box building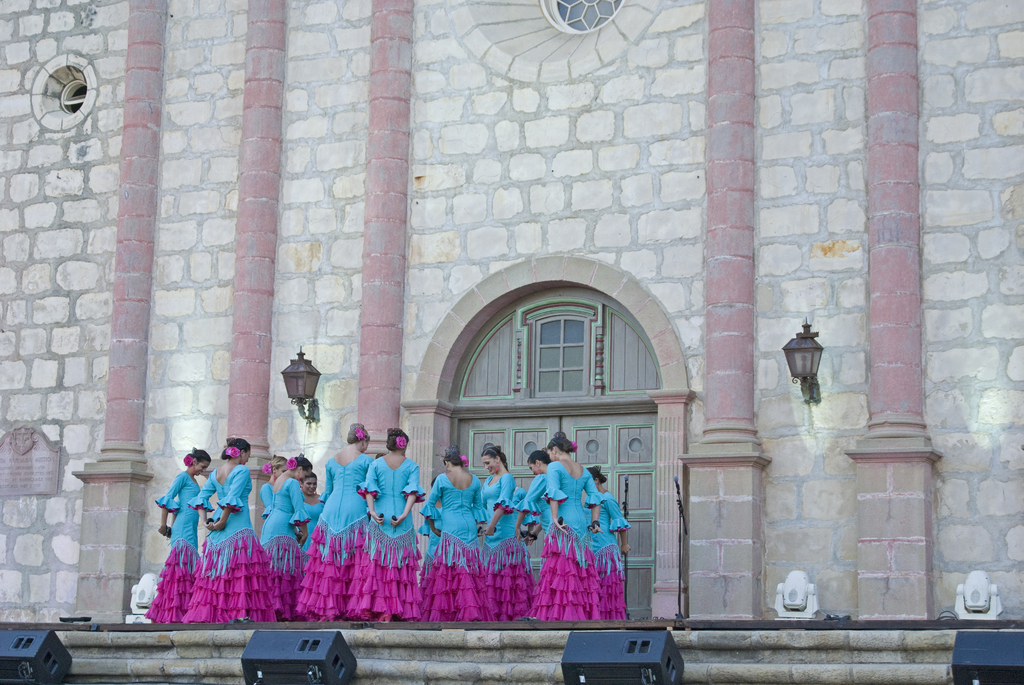
<box>0,0,1023,620</box>
